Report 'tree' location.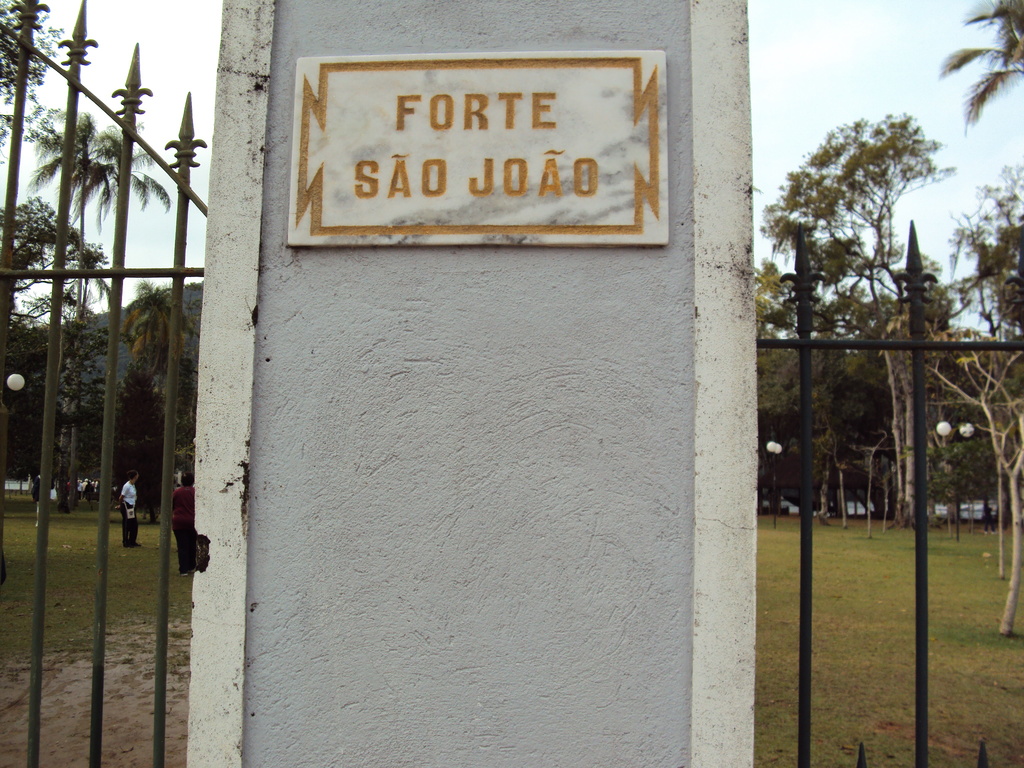
Report: x1=940, y1=340, x2=1023, y2=638.
